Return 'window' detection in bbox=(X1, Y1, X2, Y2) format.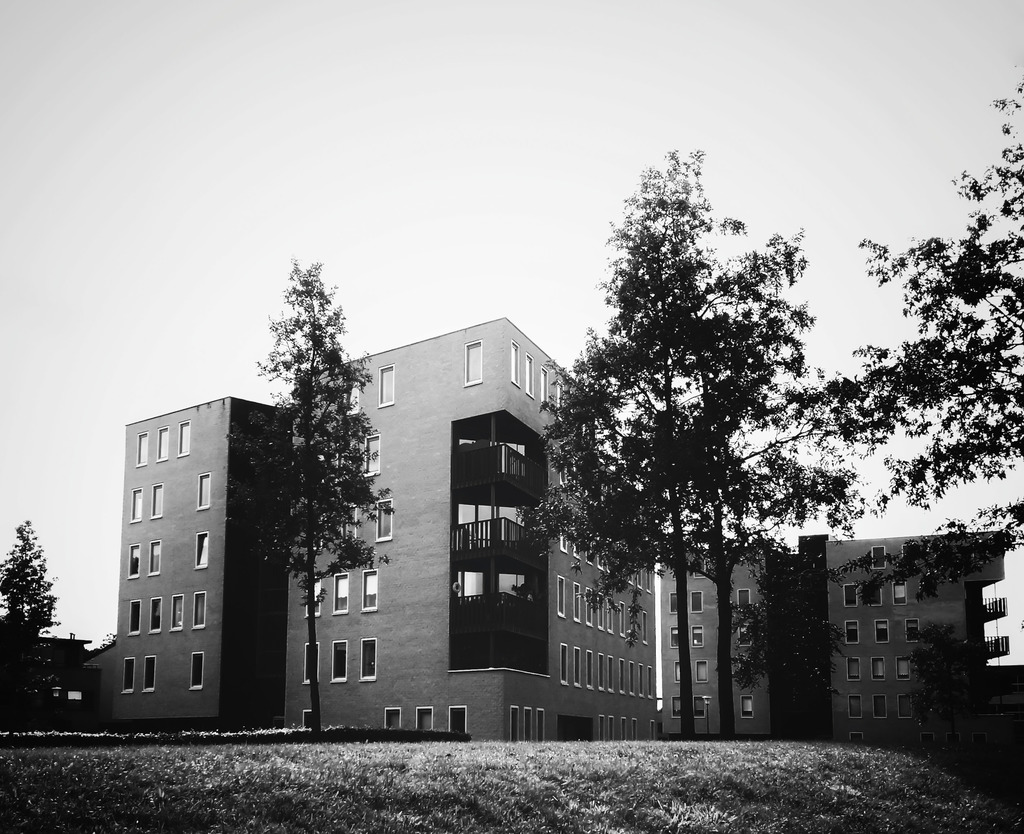
bbox=(525, 353, 538, 400).
